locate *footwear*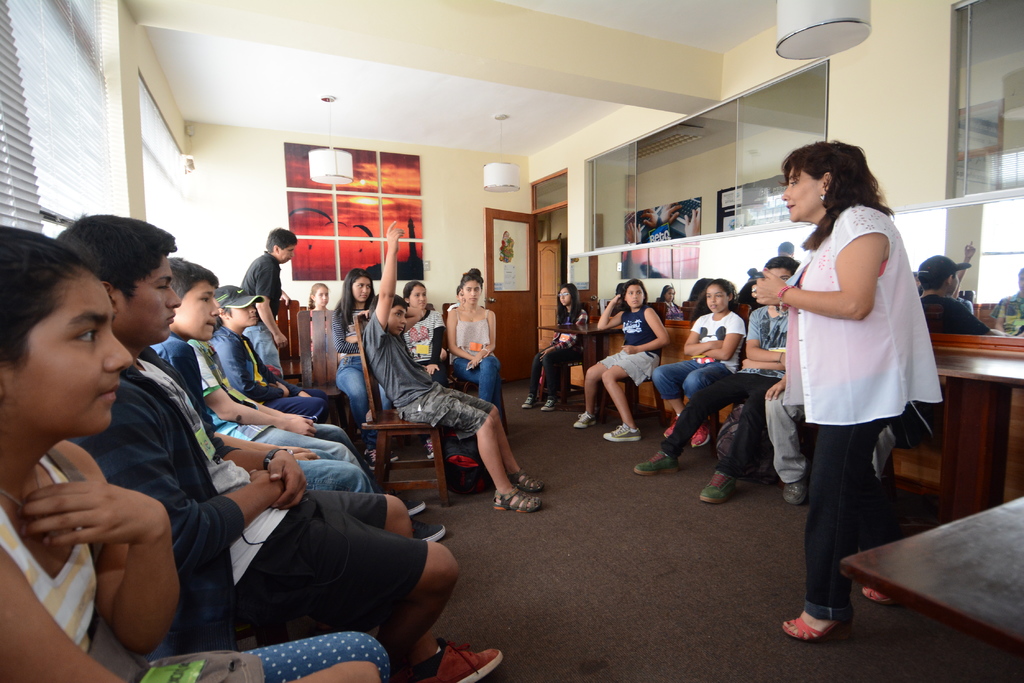
bbox=(784, 474, 808, 502)
